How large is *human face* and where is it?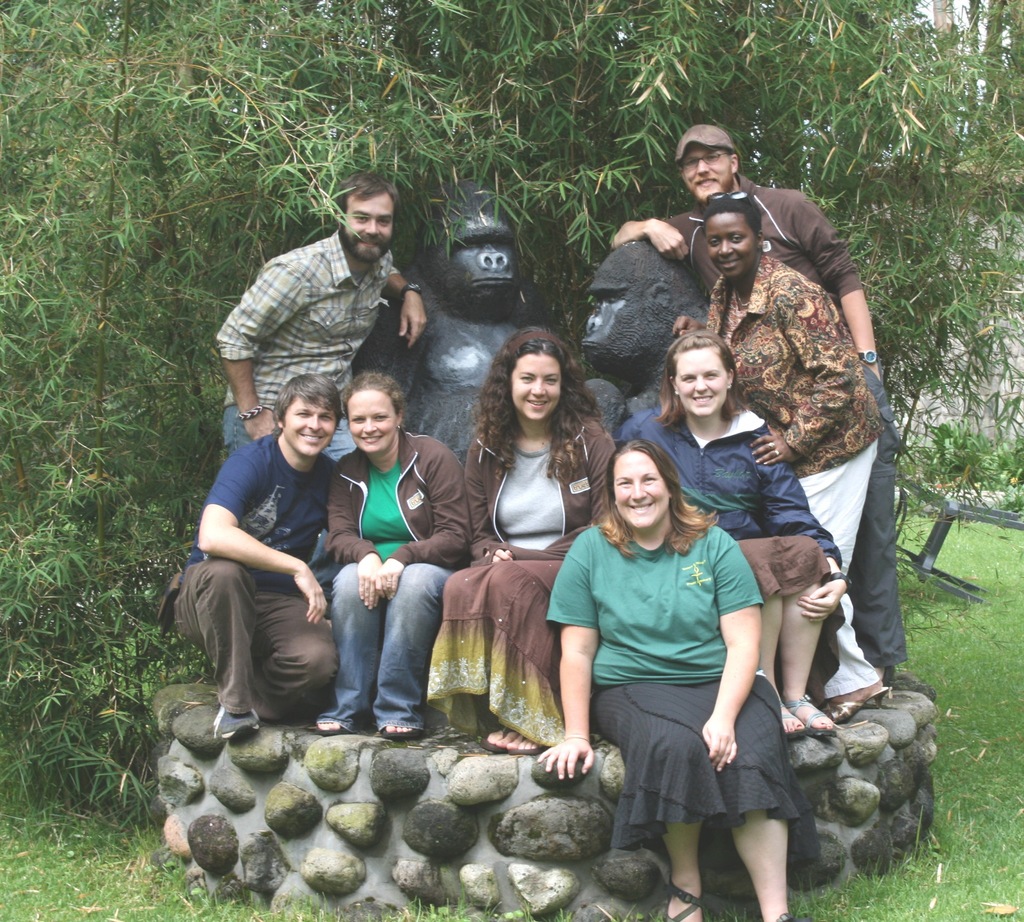
Bounding box: crop(680, 142, 733, 202).
